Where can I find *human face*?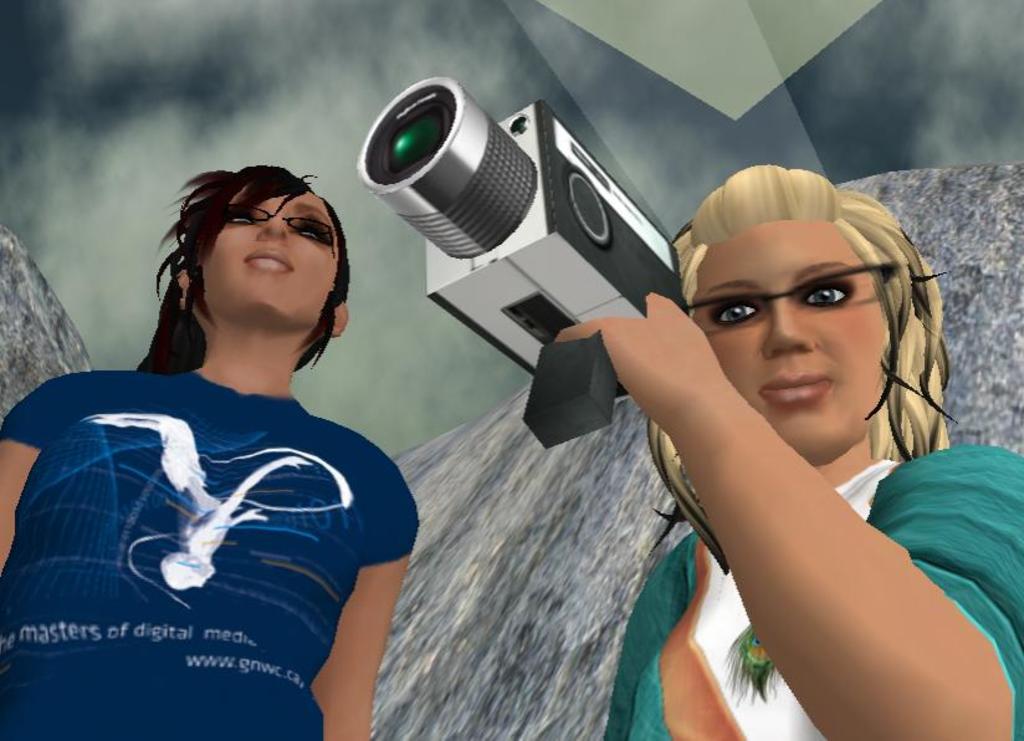
You can find it at box(204, 193, 339, 324).
